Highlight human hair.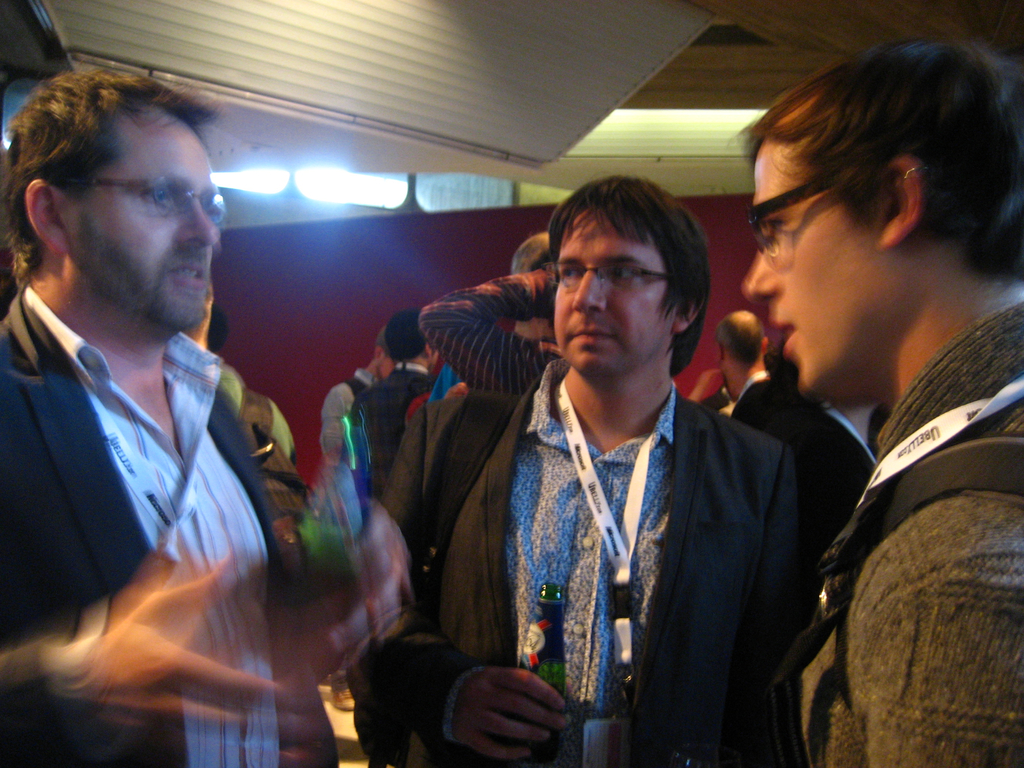
Highlighted region: detection(718, 308, 766, 362).
